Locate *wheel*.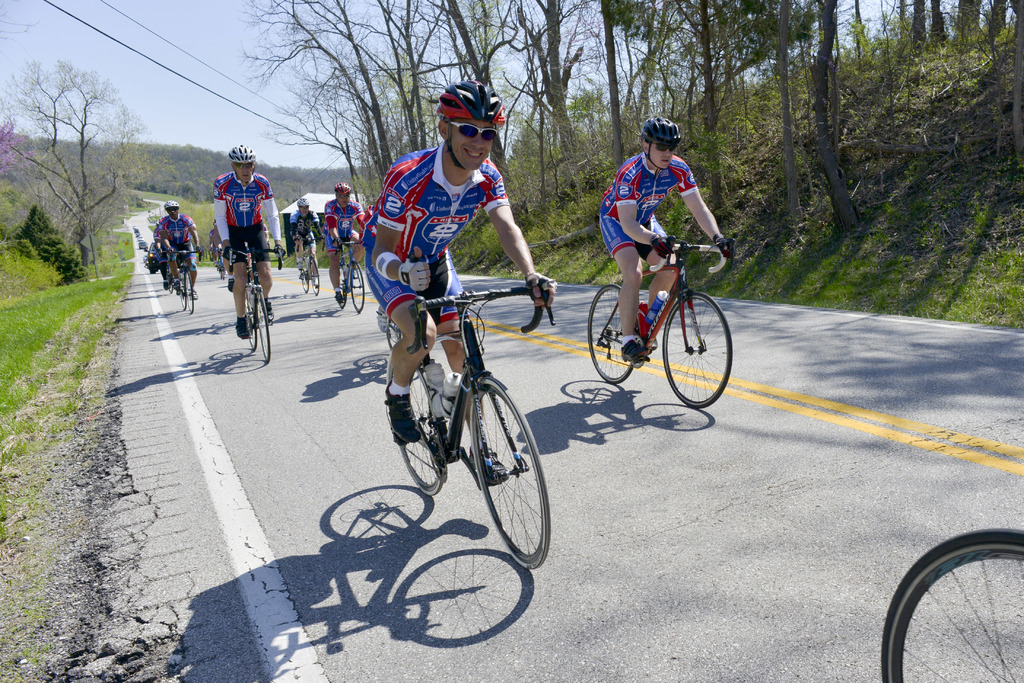
Bounding box: 255,287,270,359.
